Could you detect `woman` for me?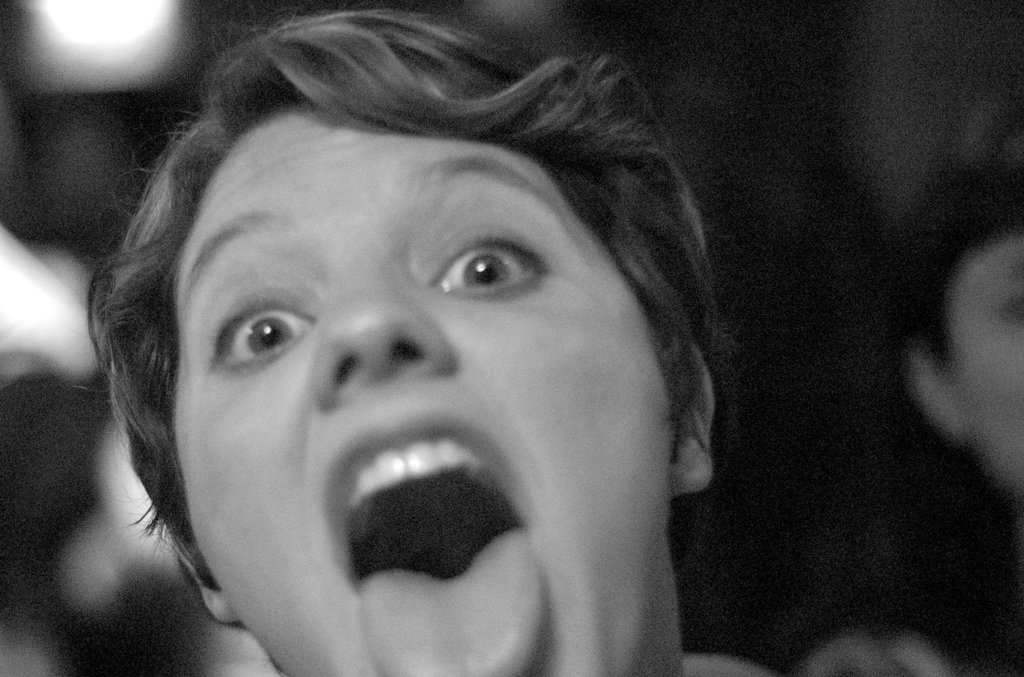
Detection result: detection(8, 0, 880, 621).
